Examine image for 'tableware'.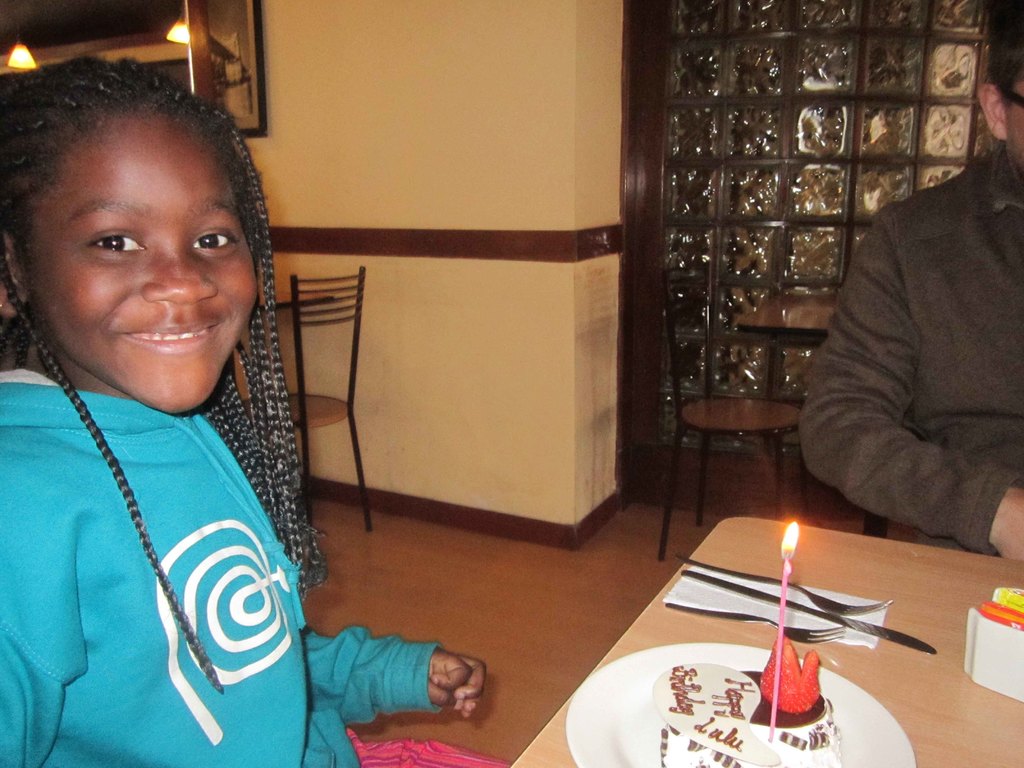
Examination result: crop(662, 607, 849, 650).
